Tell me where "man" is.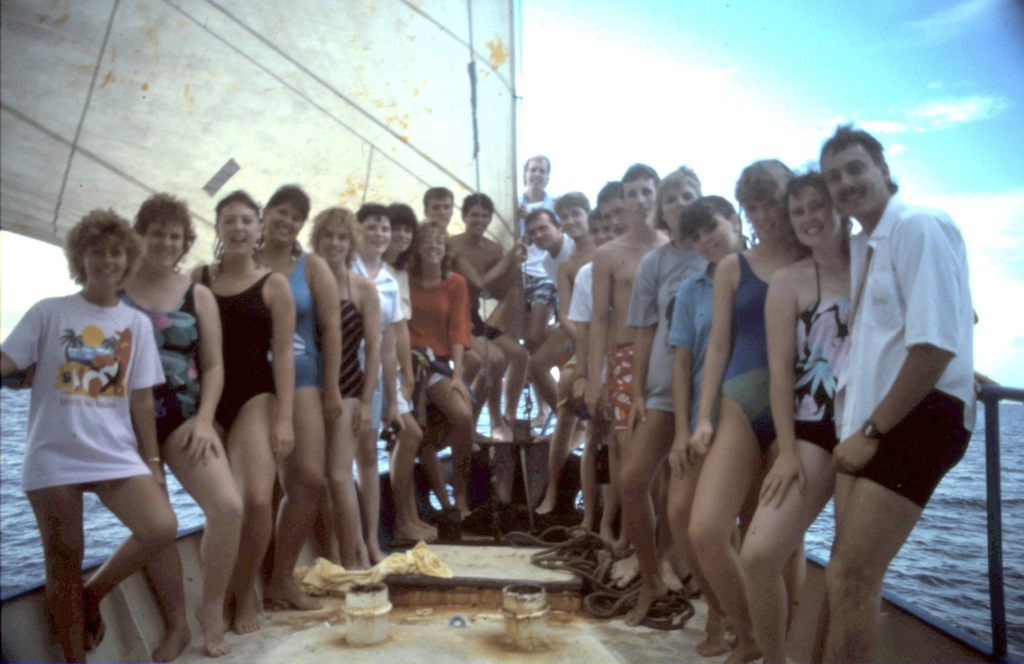
"man" is at x1=449 y1=190 x2=522 y2=437.
